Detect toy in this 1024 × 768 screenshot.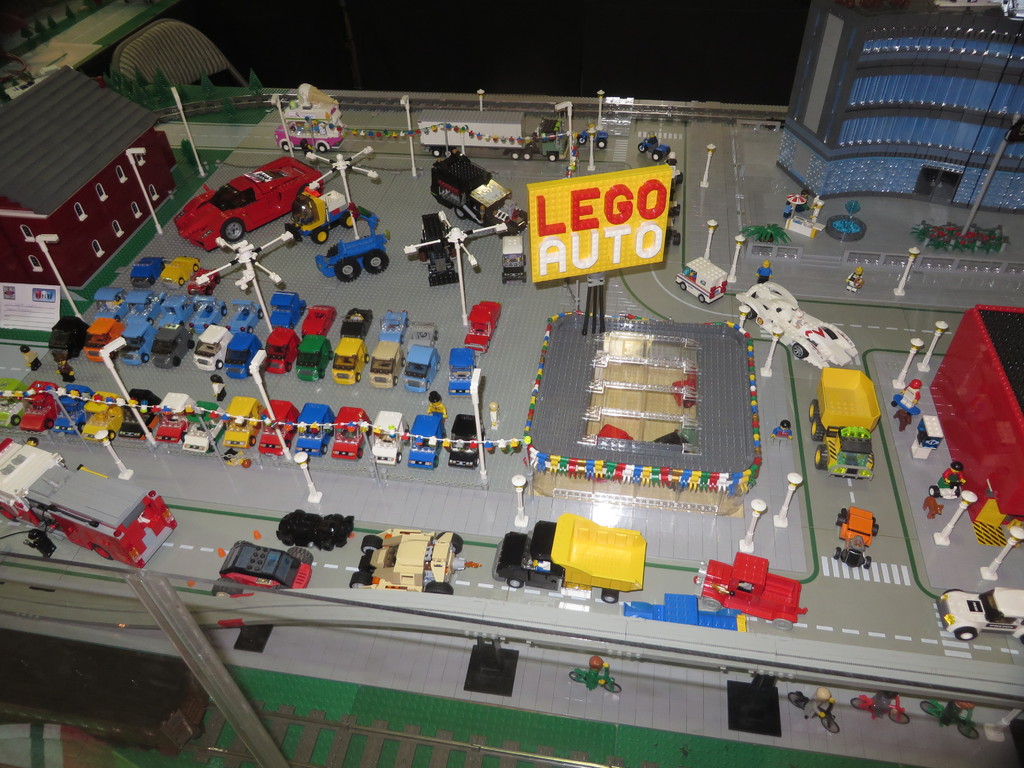
Detection: (578,123,609,150).
